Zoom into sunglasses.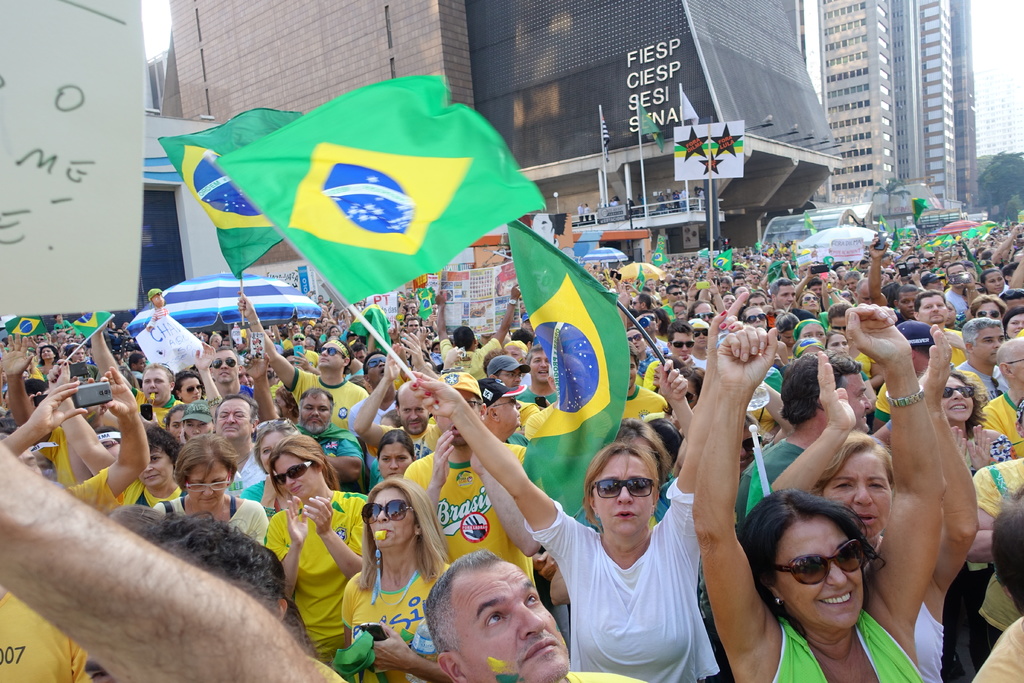
Zoom target: BBox(742, 312, 769, 324).
